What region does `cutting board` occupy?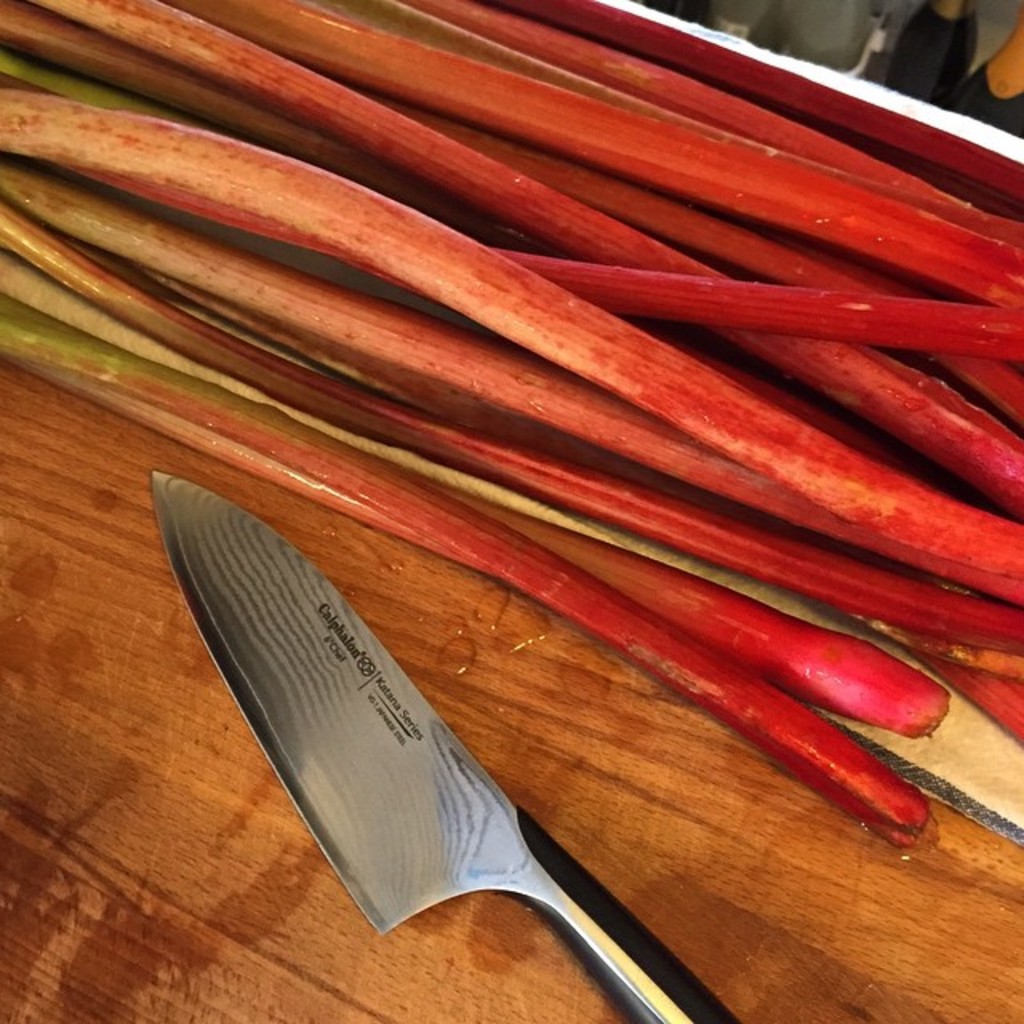
x1=0, y1=365, x2=1022, y2=1022.
